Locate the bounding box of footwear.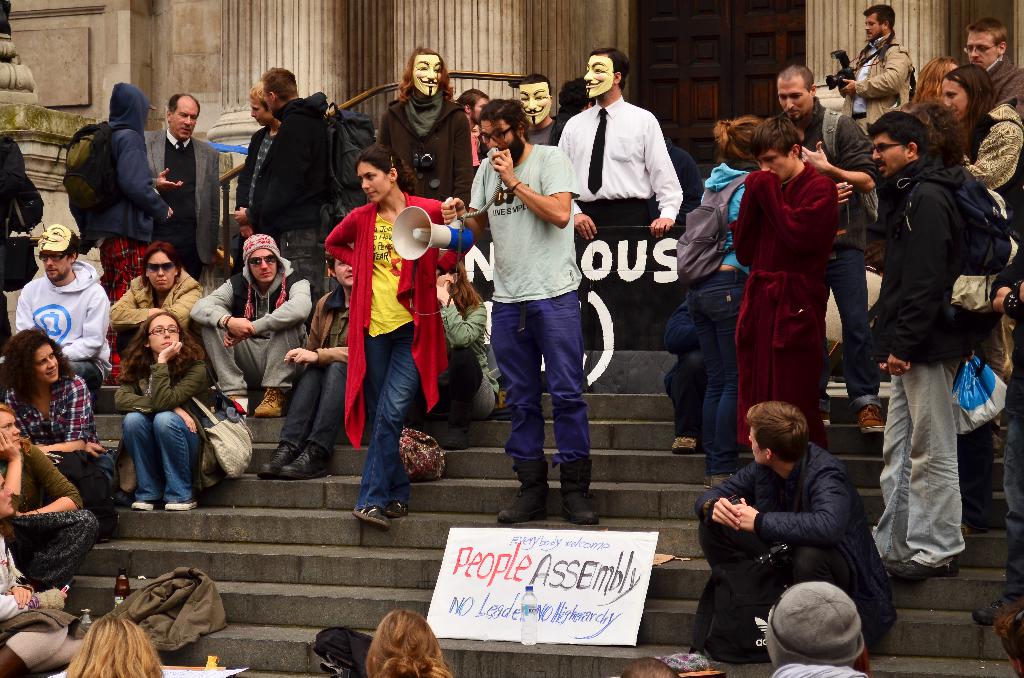
Bounding box: 671:429:698:454.
